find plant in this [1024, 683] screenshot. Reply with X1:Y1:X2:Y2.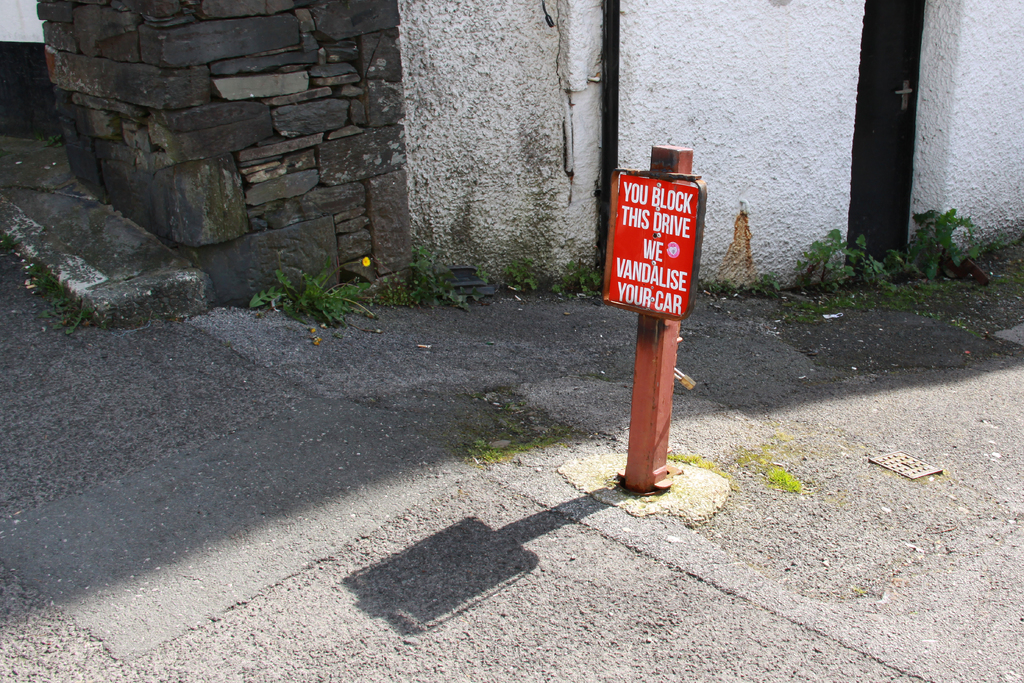
797:222:881:290.
